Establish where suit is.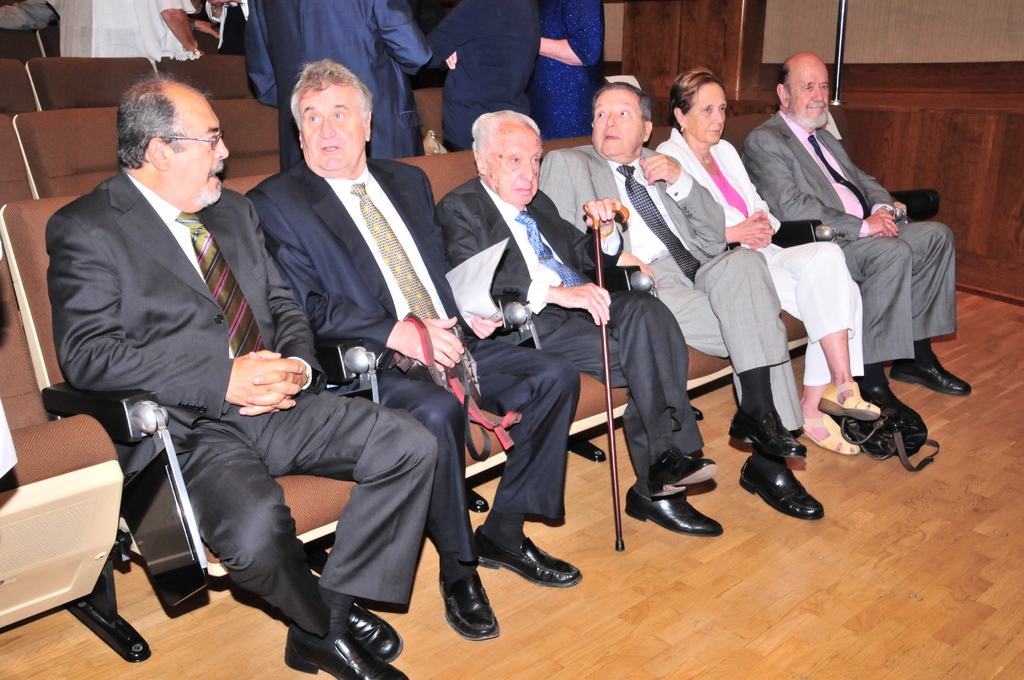
Established at locate(47, 172, 428, 645).
